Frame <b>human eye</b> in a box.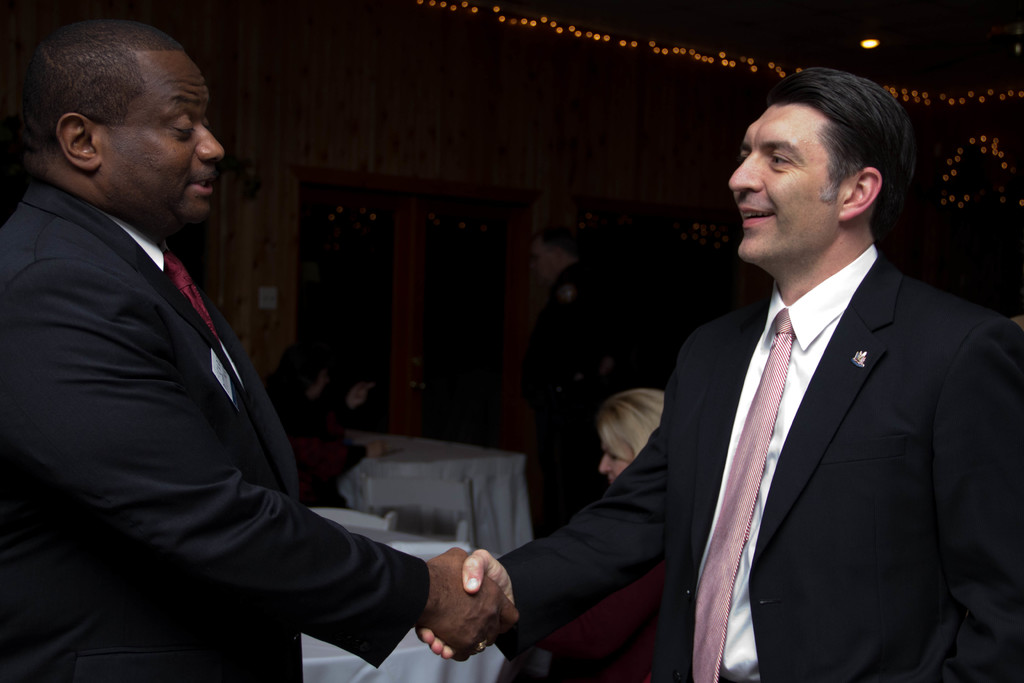
<region>769, 150, 795, 172</region>.
